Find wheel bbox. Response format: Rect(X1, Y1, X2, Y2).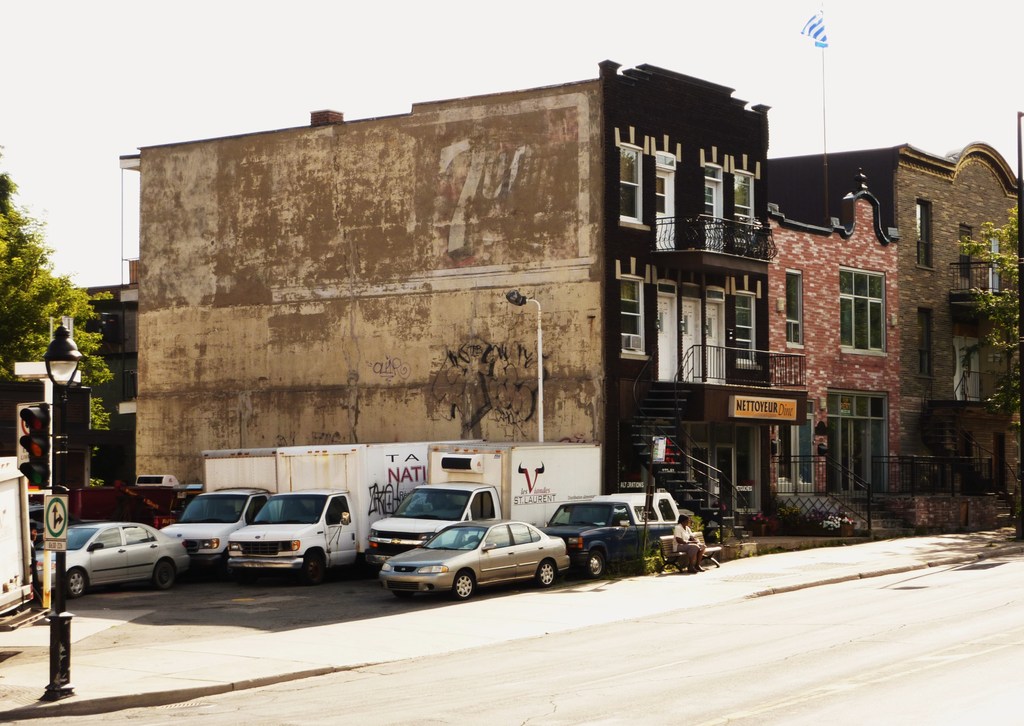
Rect(303, 547, 322, 583).
